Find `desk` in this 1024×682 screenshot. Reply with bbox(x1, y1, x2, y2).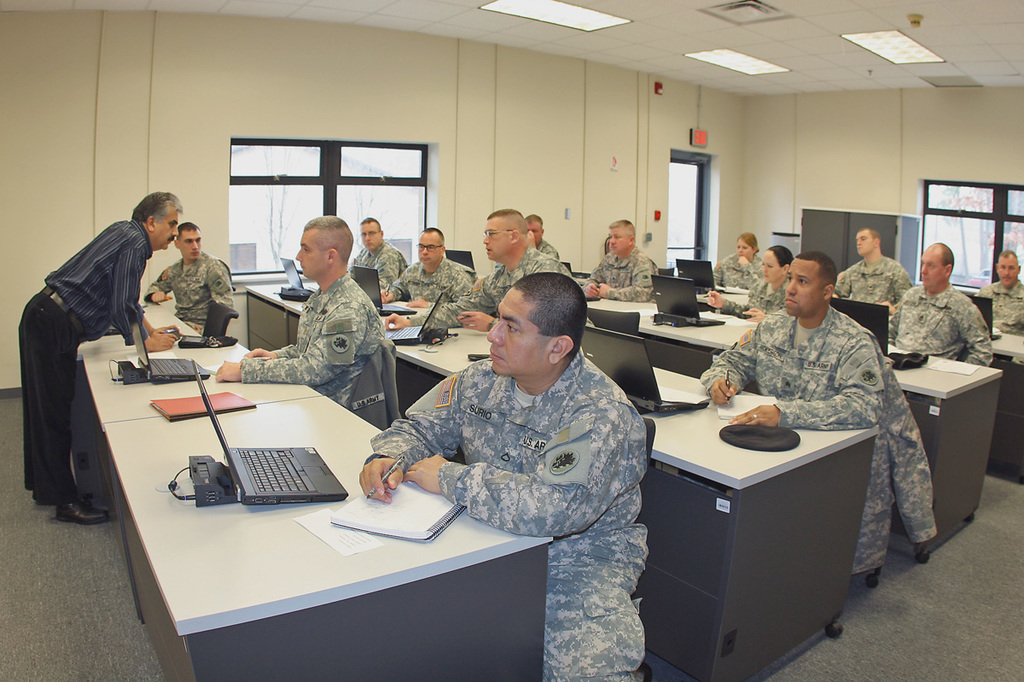
bbox(244, 287, 877, 681).
